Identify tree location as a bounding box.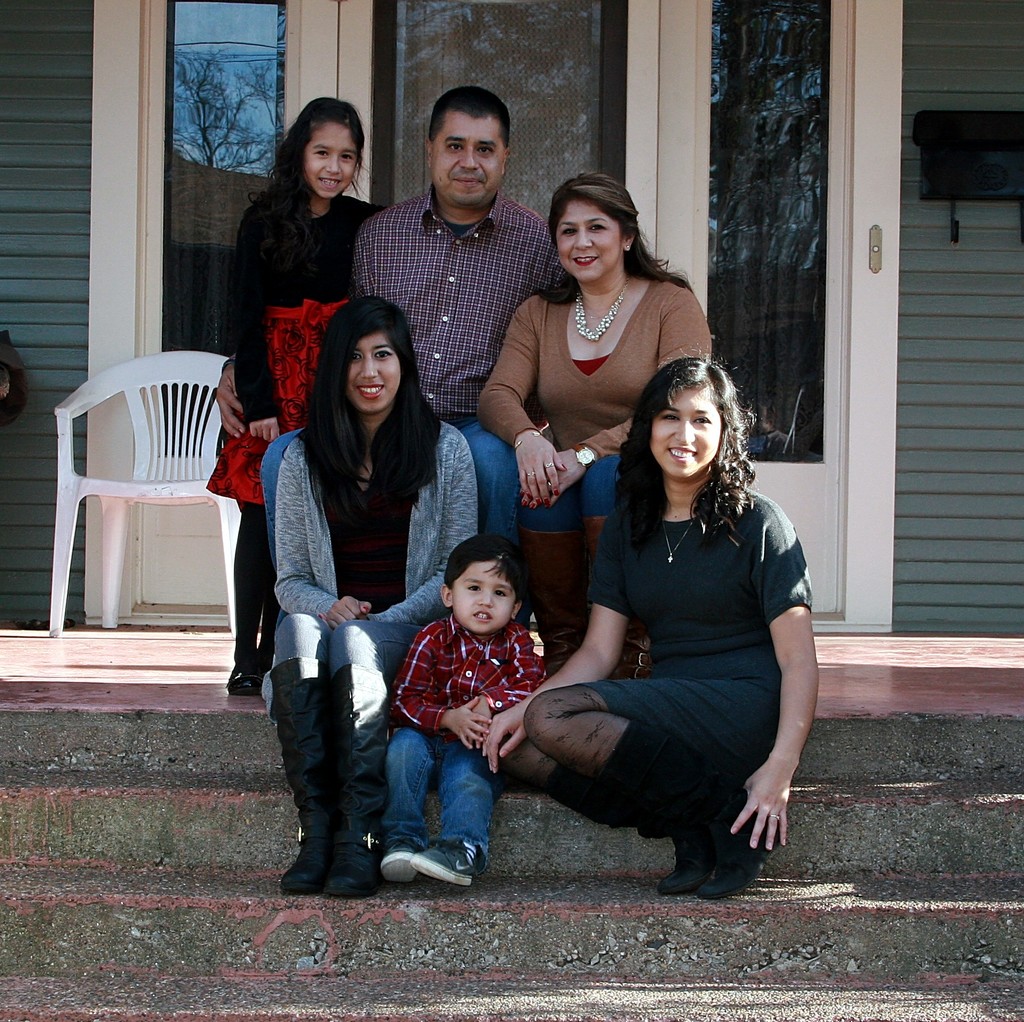
bbox(170, 42, 286, 171).
